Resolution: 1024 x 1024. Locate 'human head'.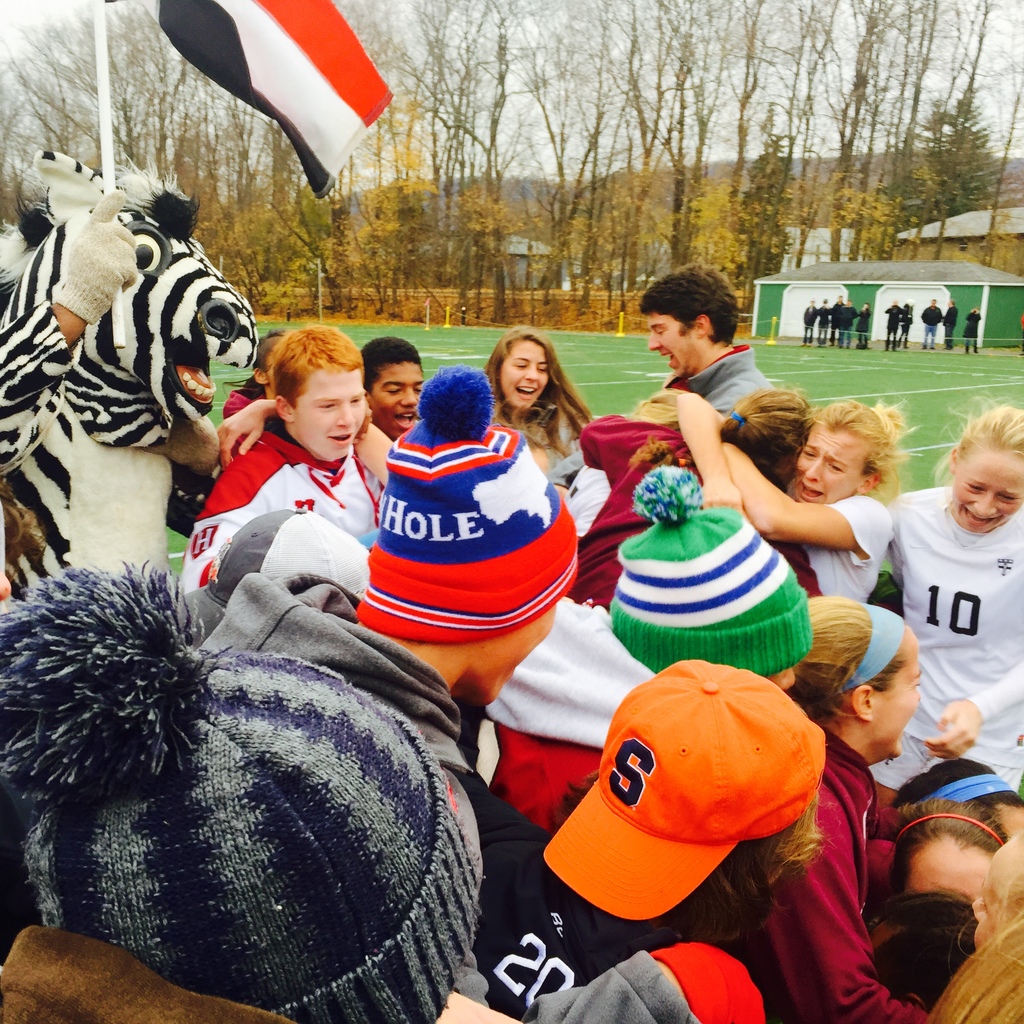
Rect(18, 648, 483, 1023).
